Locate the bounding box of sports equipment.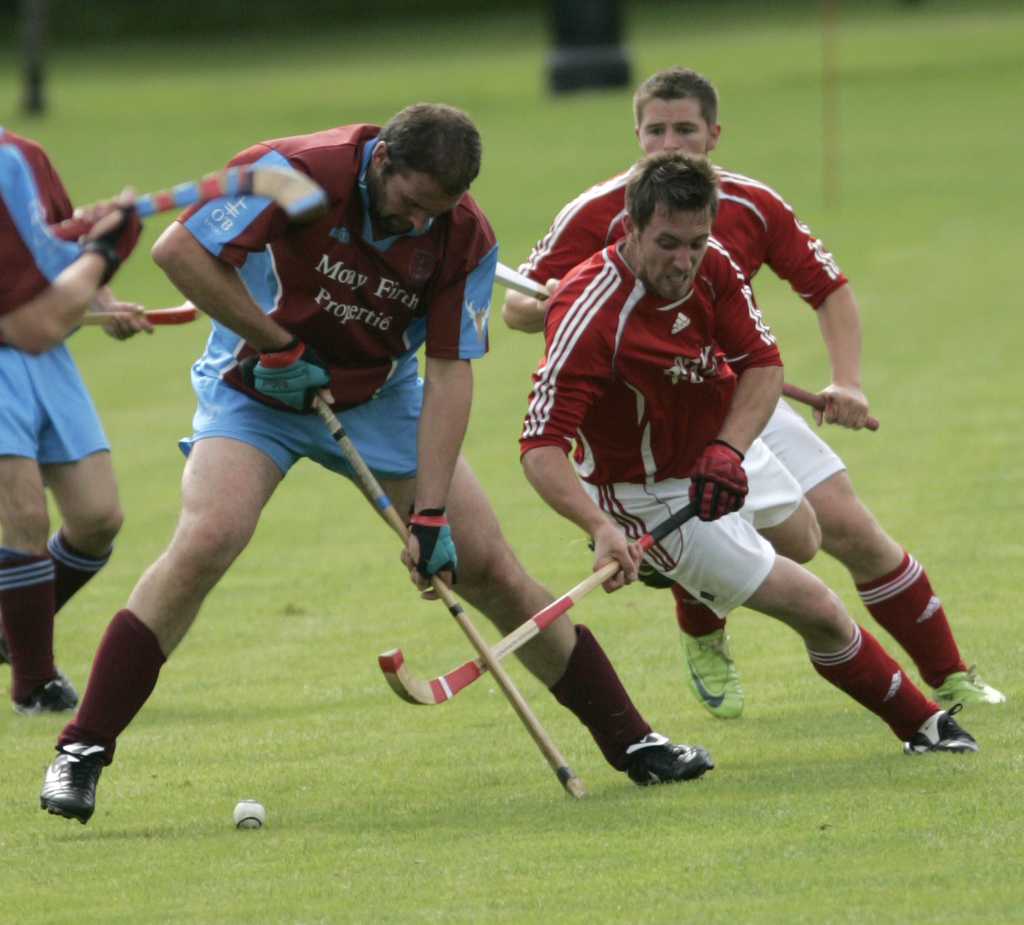
Bounding box: pyautogui.locateOnScreen(73, 202, 151, 292).
